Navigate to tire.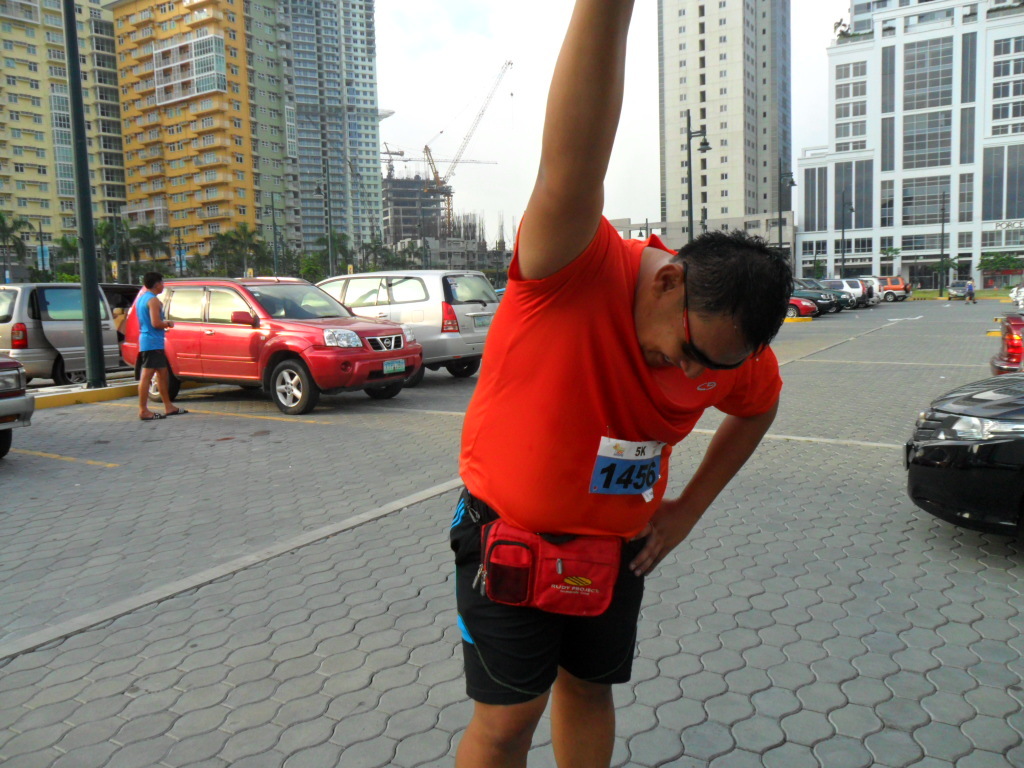
Navigation target: Rect(148, 369, 181, 405).
